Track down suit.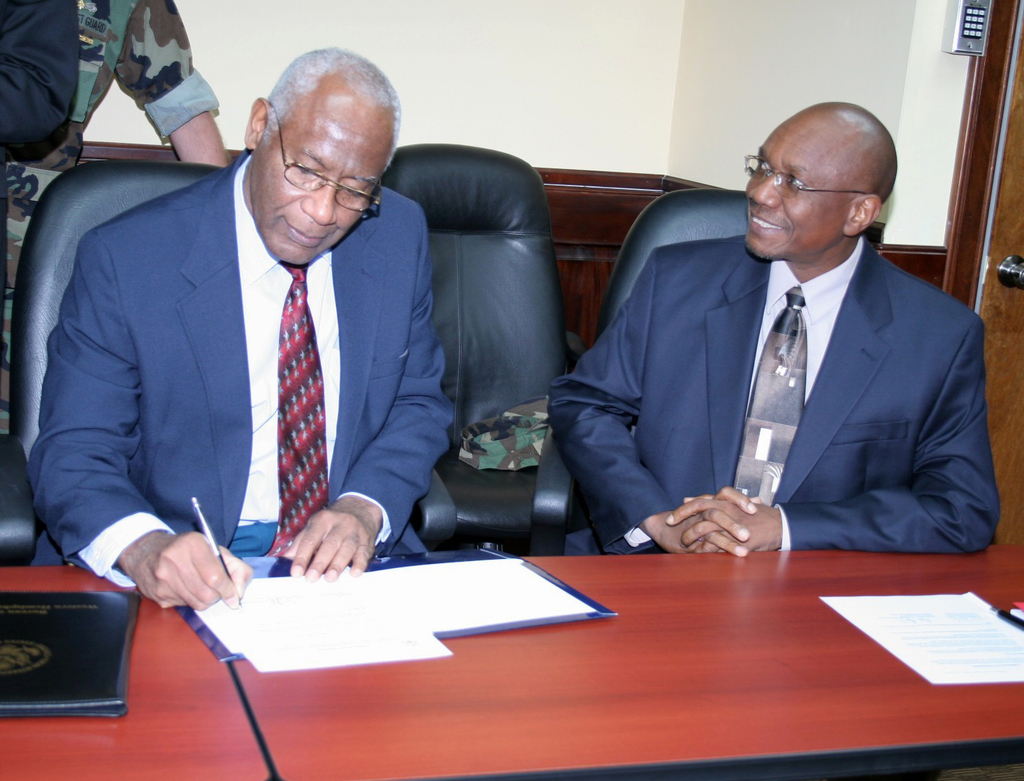
Tracked to <box>572,121,1012,573</box>.
